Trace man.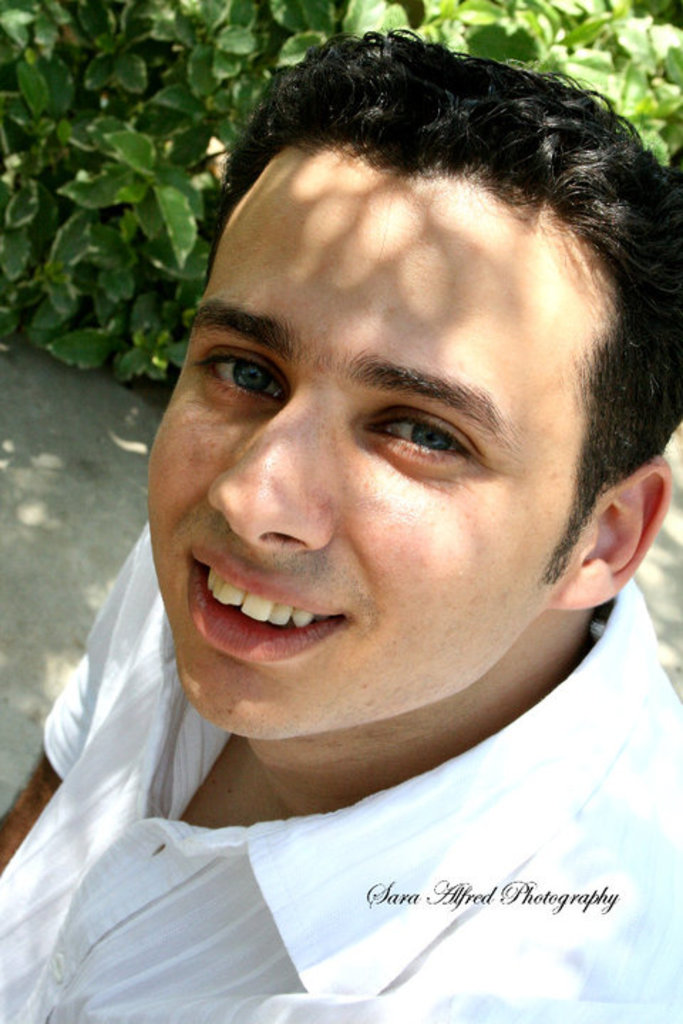
Traced to l=0, t=27, r=682, b=1023.
